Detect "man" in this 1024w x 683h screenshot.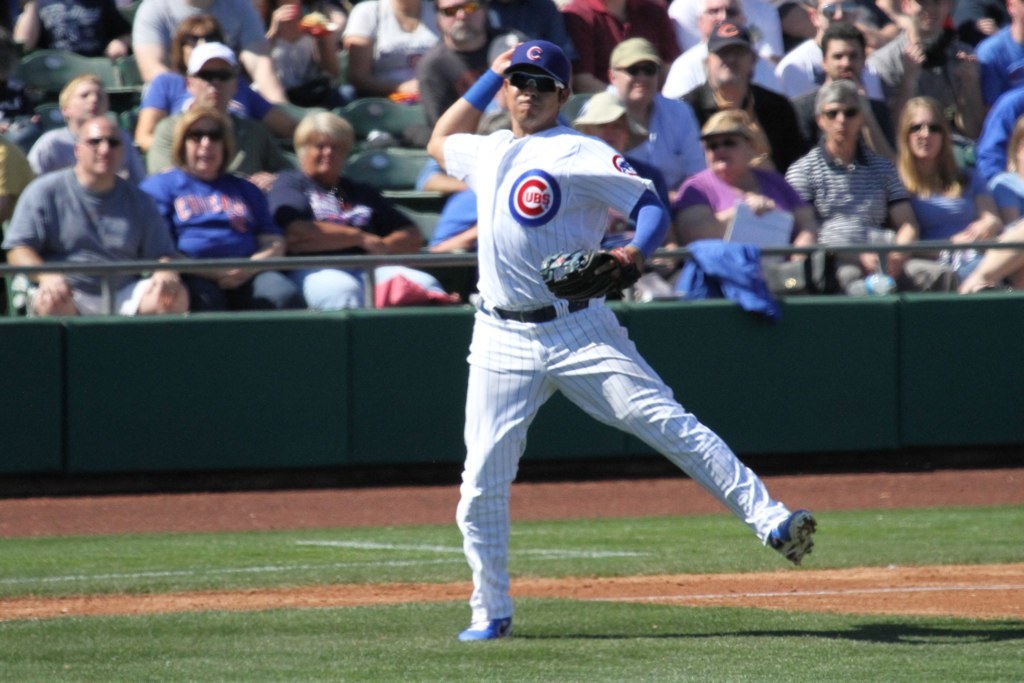
Detection: x1=425, y1=43, x2=821, y2=636.
